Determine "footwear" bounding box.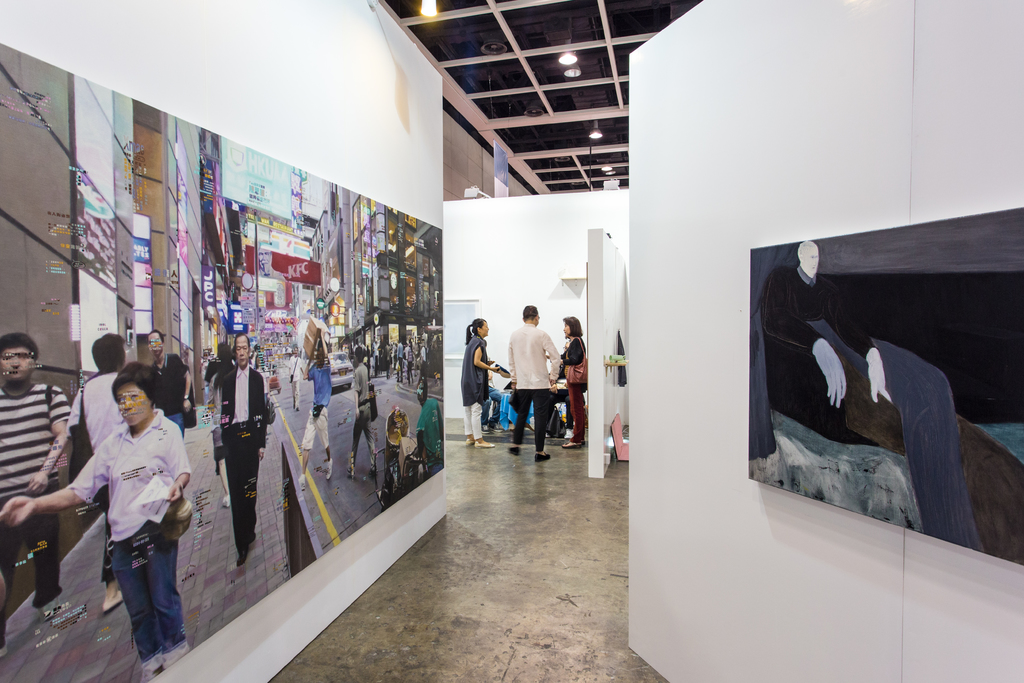
Determined: {"left": 300, "top": 472, "right": 307, "bottom": 488}.
